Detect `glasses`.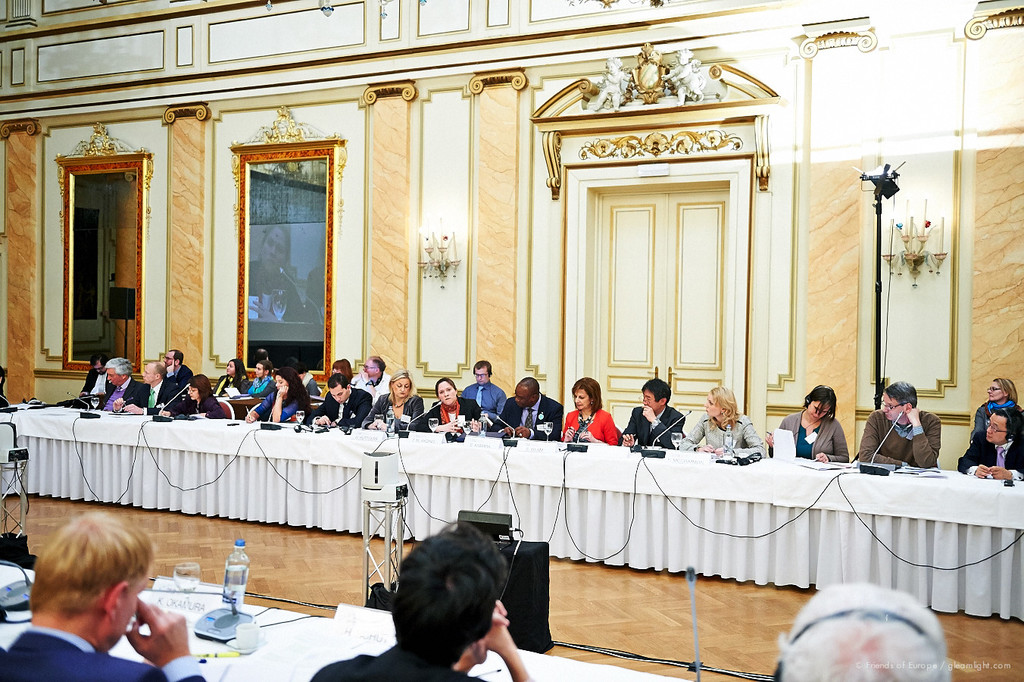
Detected at [left=164, top=355, right=174, bottom=360].
